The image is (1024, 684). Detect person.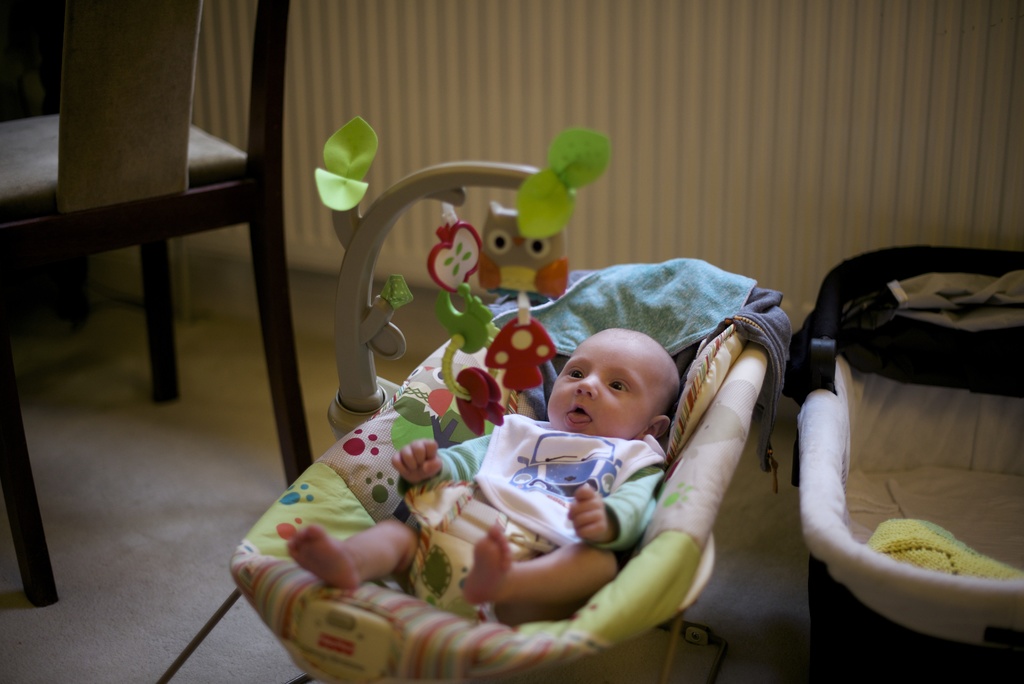
Detection: BBox(291, 327, 683, 627).
